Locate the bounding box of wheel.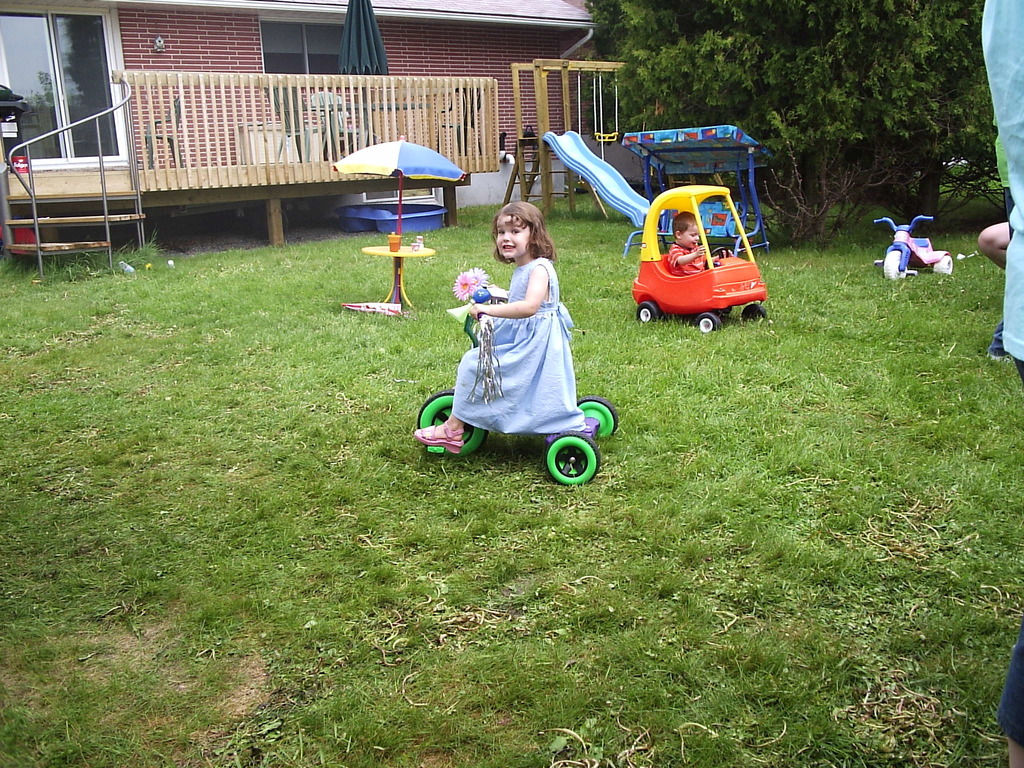
Bounding box: 693:312:721:331.
